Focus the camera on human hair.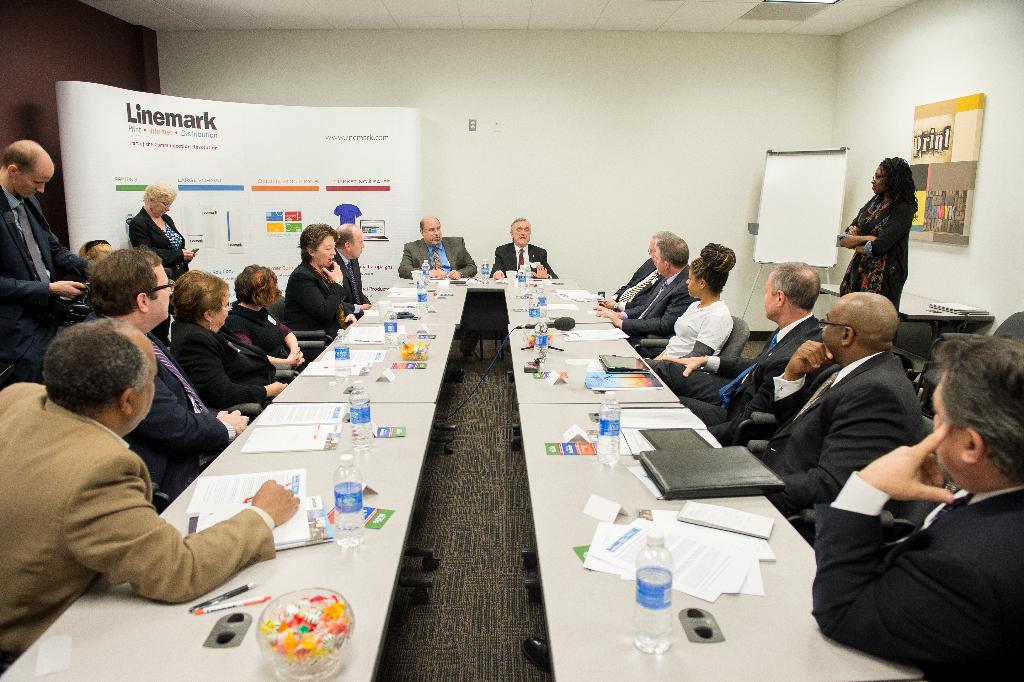
Focus region: {"x1": 337, "y1": 222, "x2": 356, "y2": 251}.
